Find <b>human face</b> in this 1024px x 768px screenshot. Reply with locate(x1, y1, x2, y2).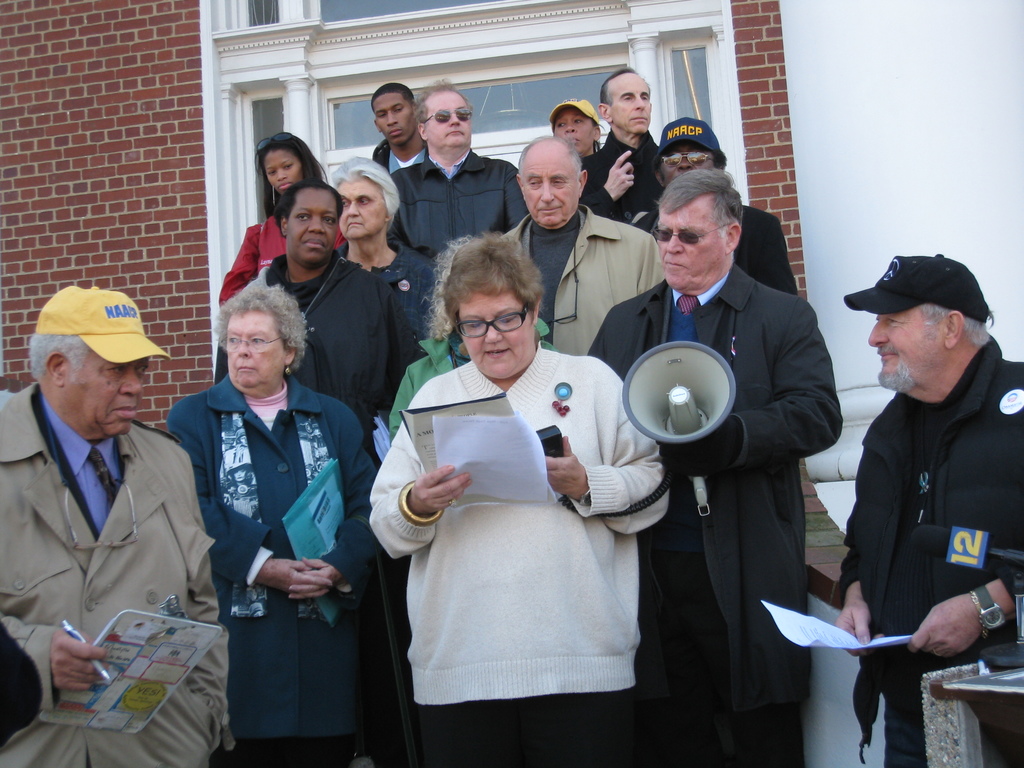
locate(268, 151, 301, 195).
